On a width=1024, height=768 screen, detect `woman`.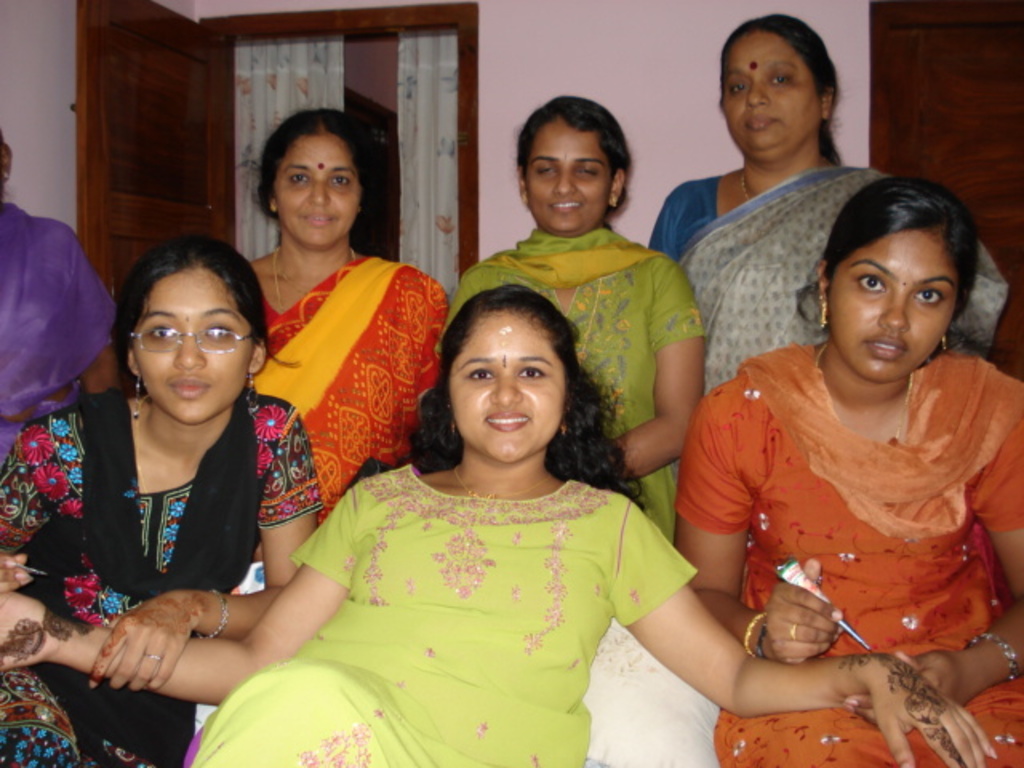
670:181:1022:766.
